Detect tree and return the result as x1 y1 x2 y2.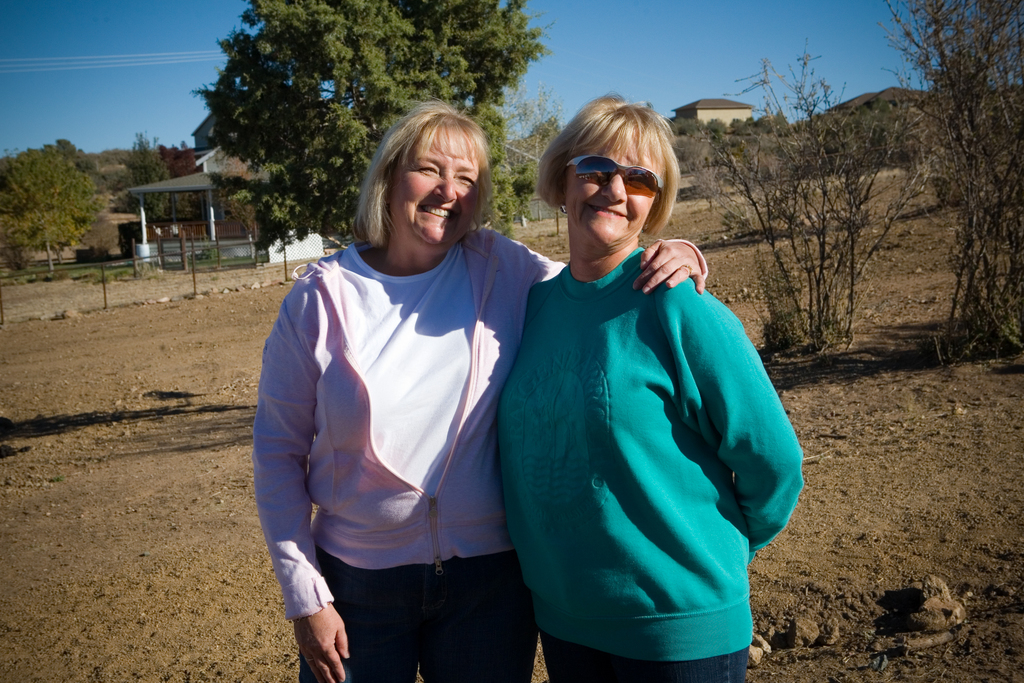
743 119 759 126.
